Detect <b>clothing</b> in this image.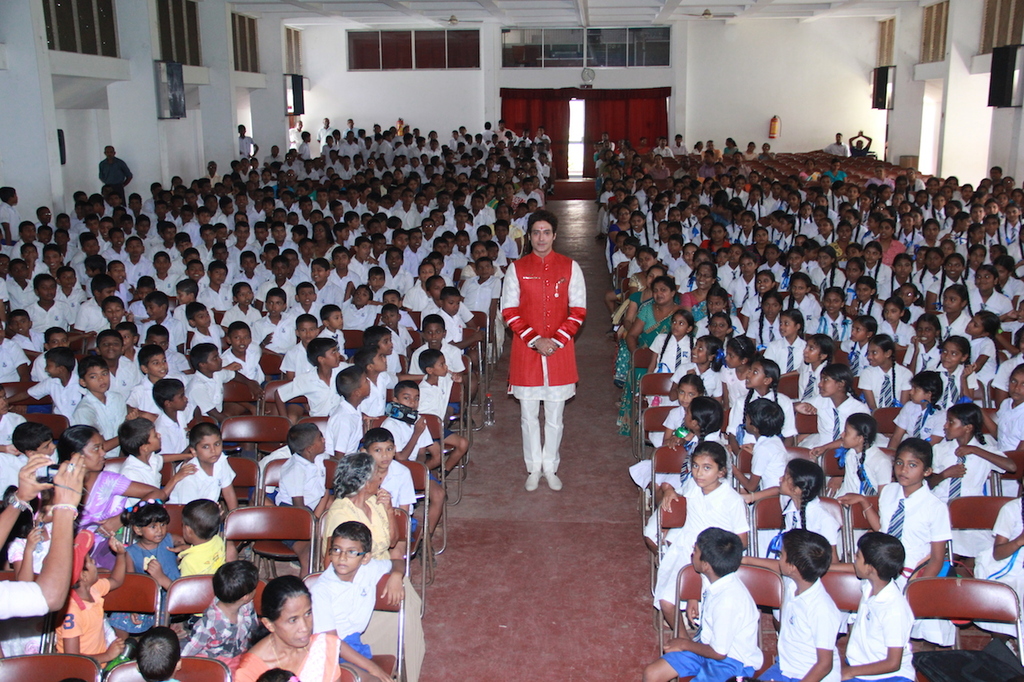
Detection: crop(414, 377, 446, 424).
